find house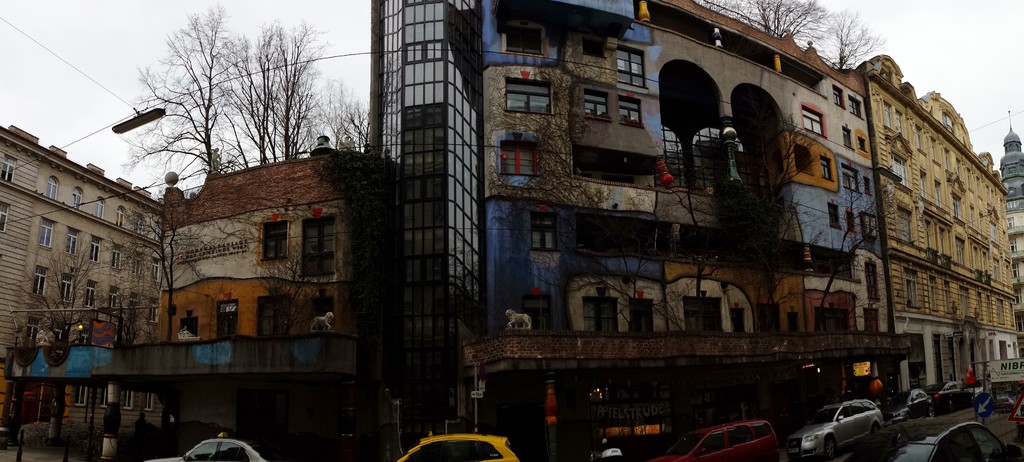
bbox=[1000, 134, 1023, 304]
